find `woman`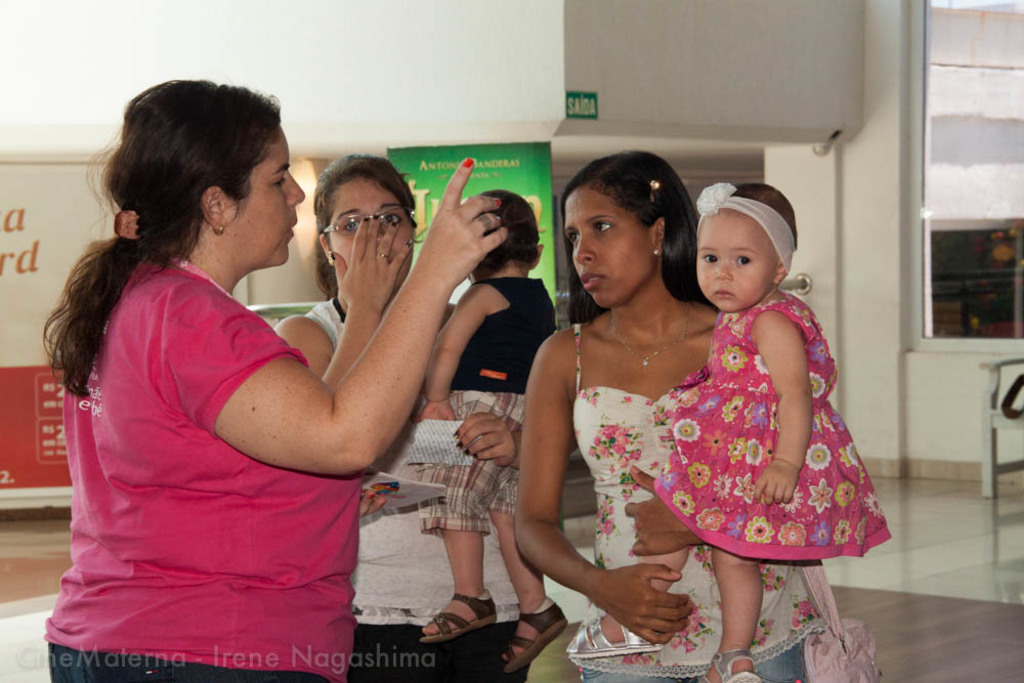
select_region(273, 154, 536, 682)
